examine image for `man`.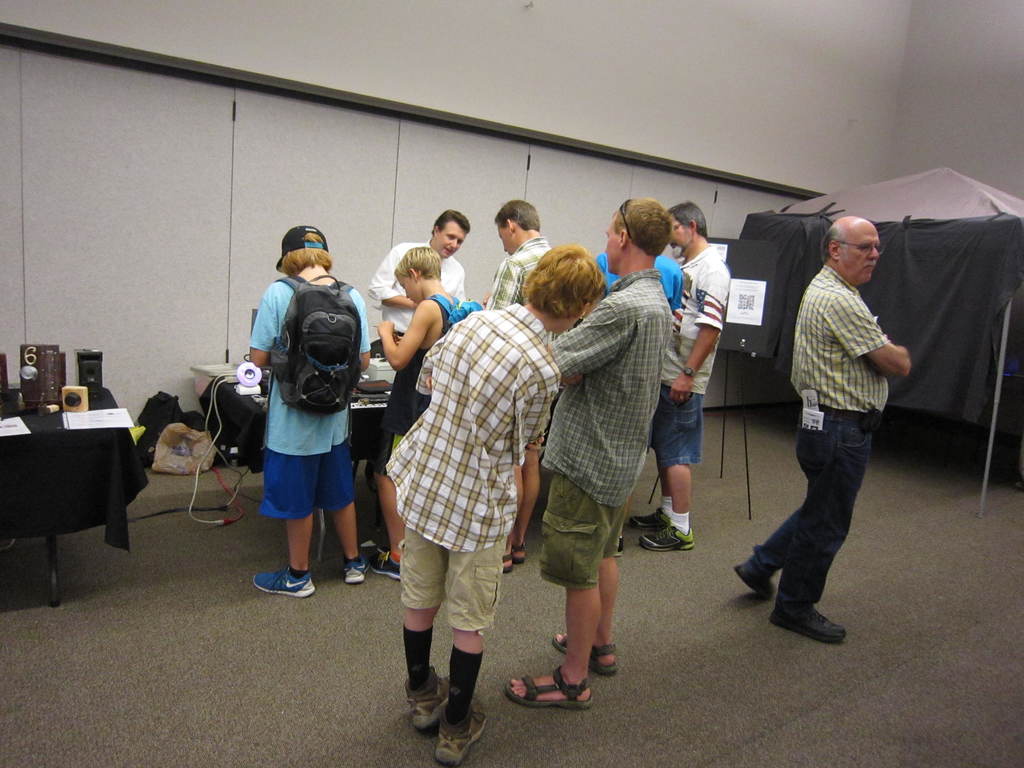
Examination result: <bbox>721, 211, 913, 641</bbox>.
